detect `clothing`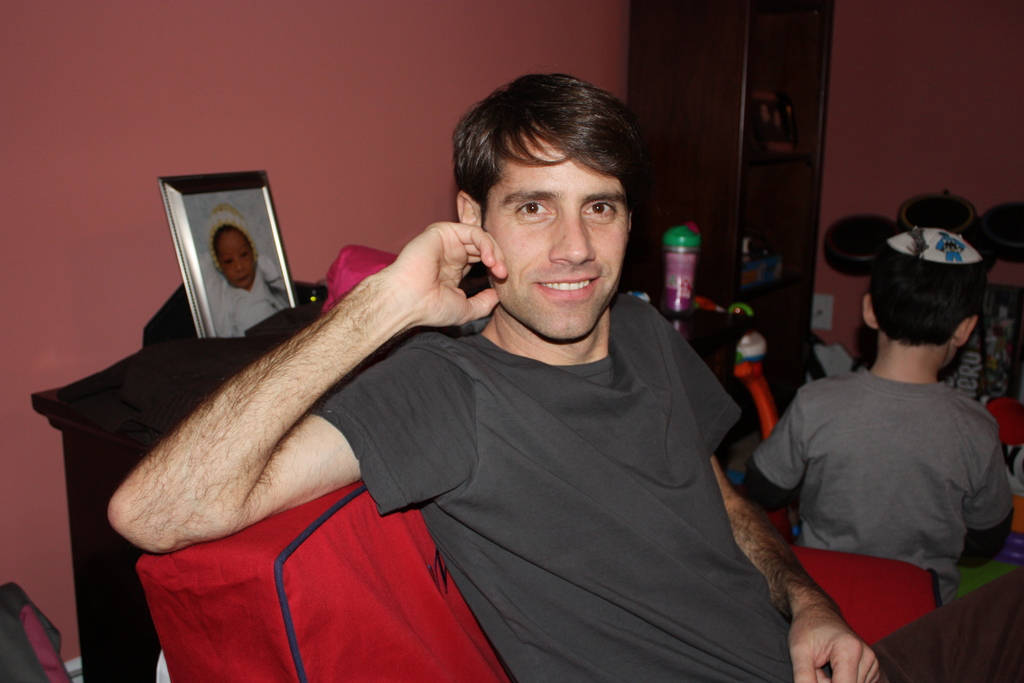
(295, 229, 826, 677)
